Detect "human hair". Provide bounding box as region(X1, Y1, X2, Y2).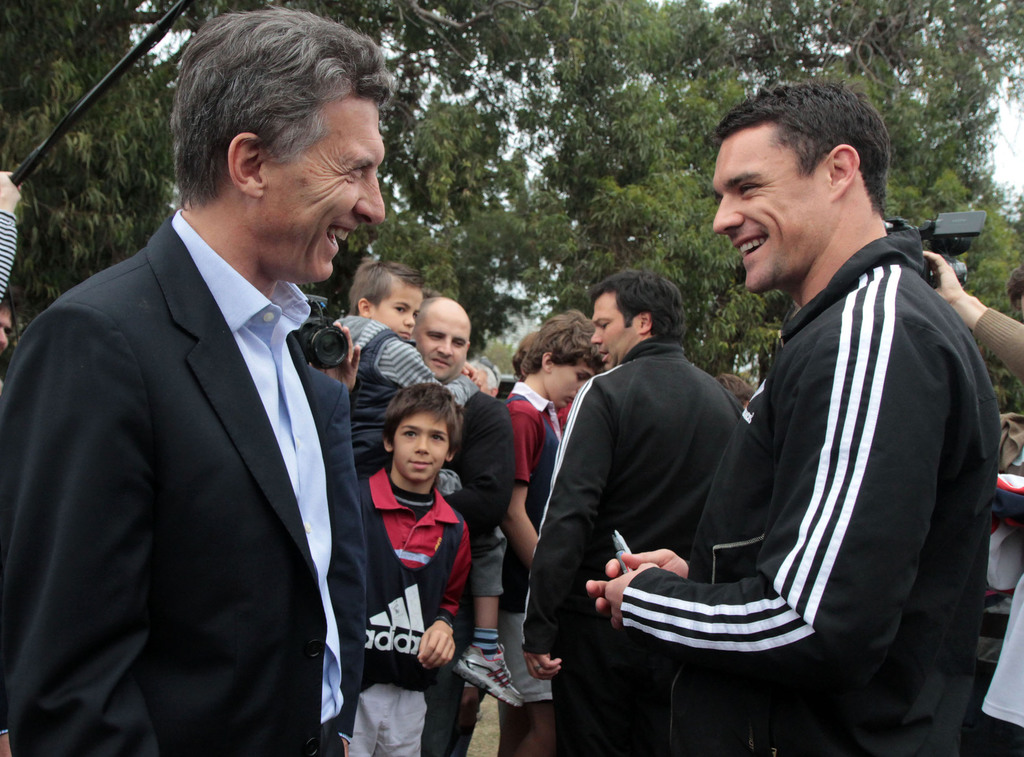
region(348, 259, 426, 318).
